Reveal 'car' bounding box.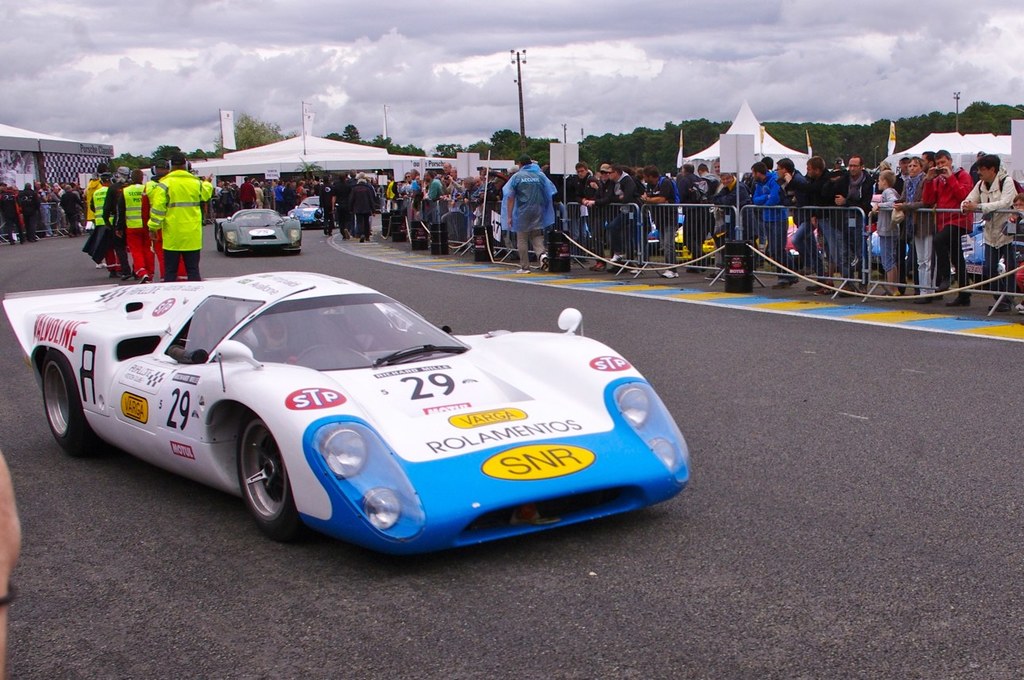
Revealed: region(289, 198, 319, 223).
